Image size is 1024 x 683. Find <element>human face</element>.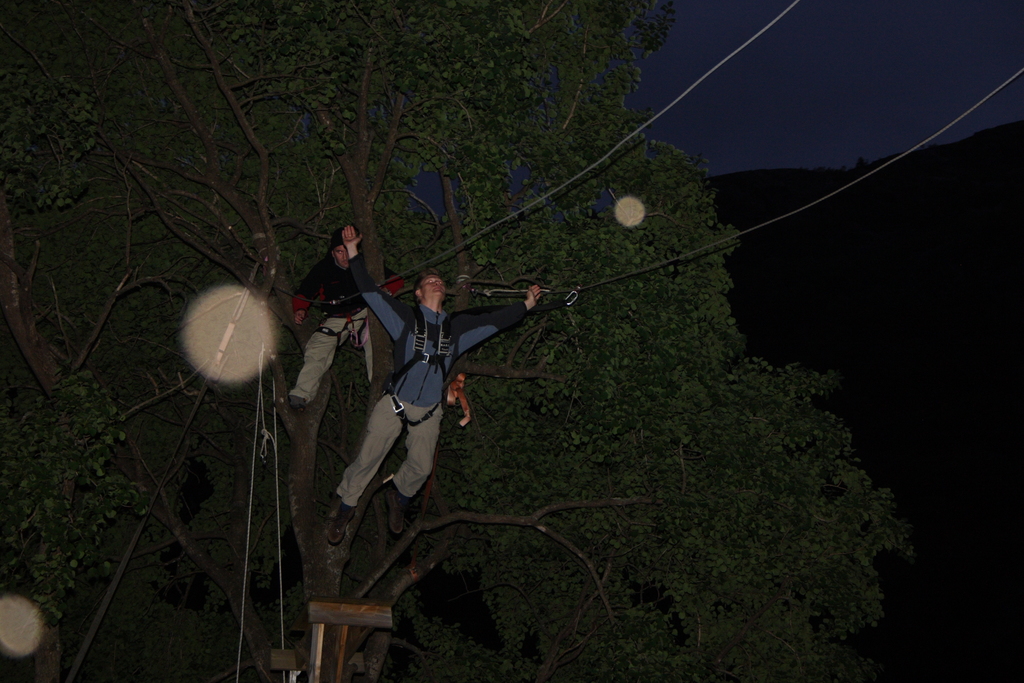
<bbox>421, 276, 445, 296</bbox>.
